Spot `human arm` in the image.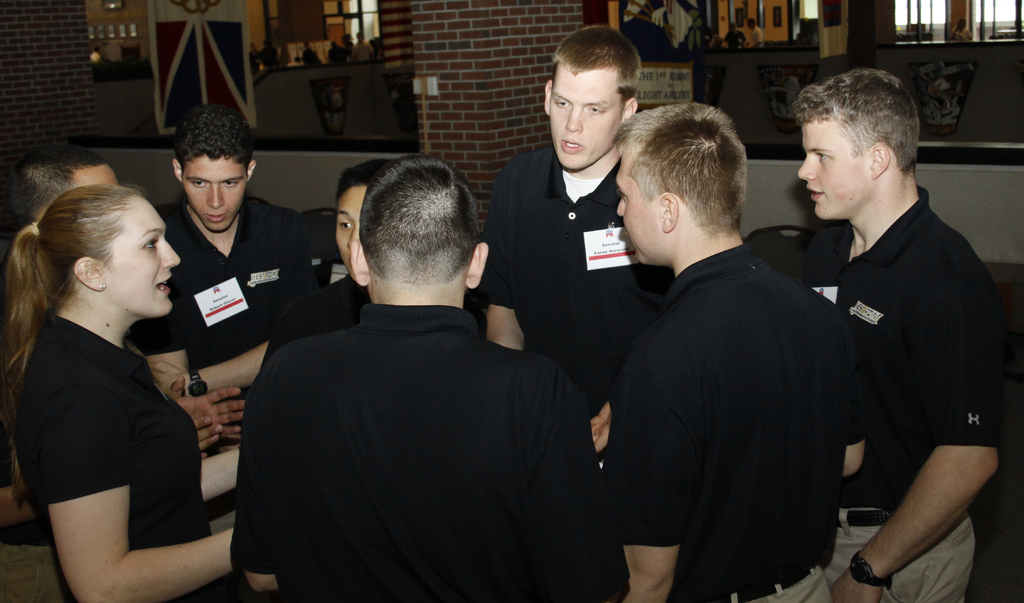
`human arm` found at x1=845, y1=317, x2=871, y2=479.
